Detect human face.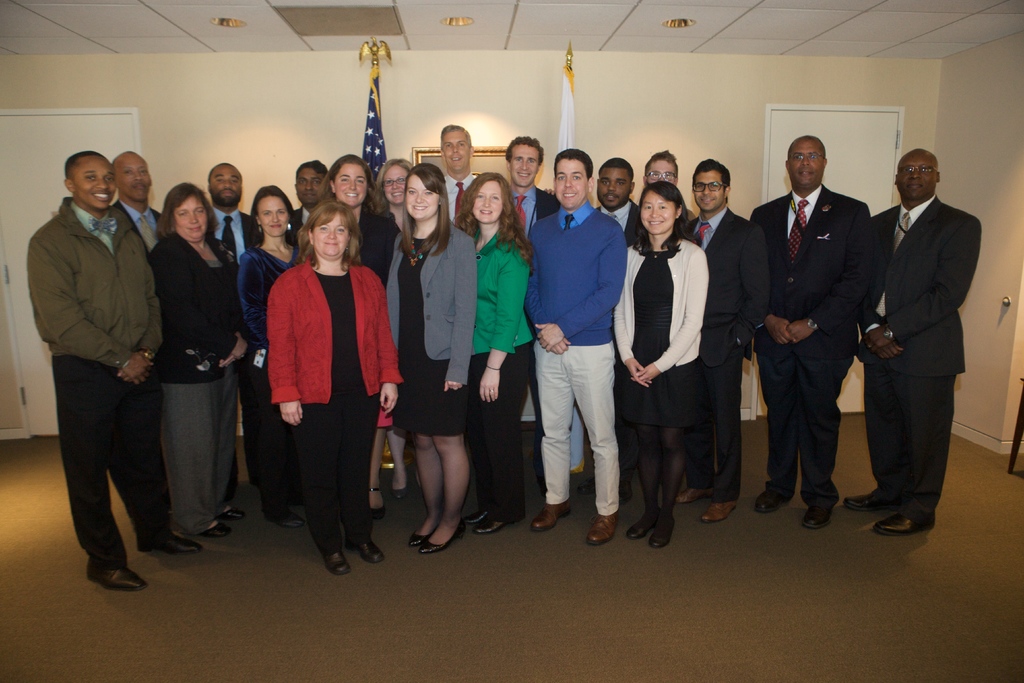
Detected at 555,157,586,207.
